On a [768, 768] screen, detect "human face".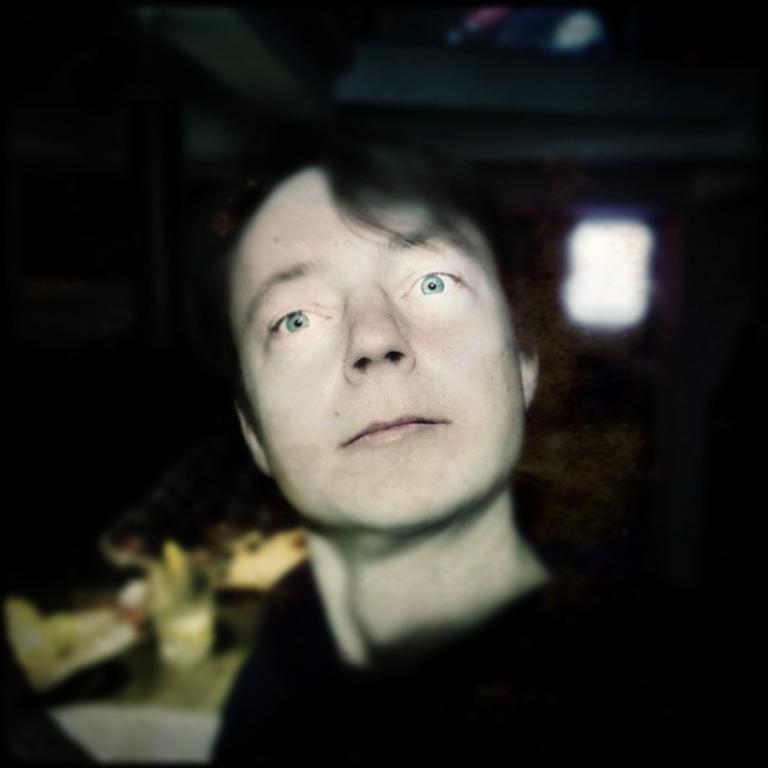
box=[241, 162, 518, 539].
